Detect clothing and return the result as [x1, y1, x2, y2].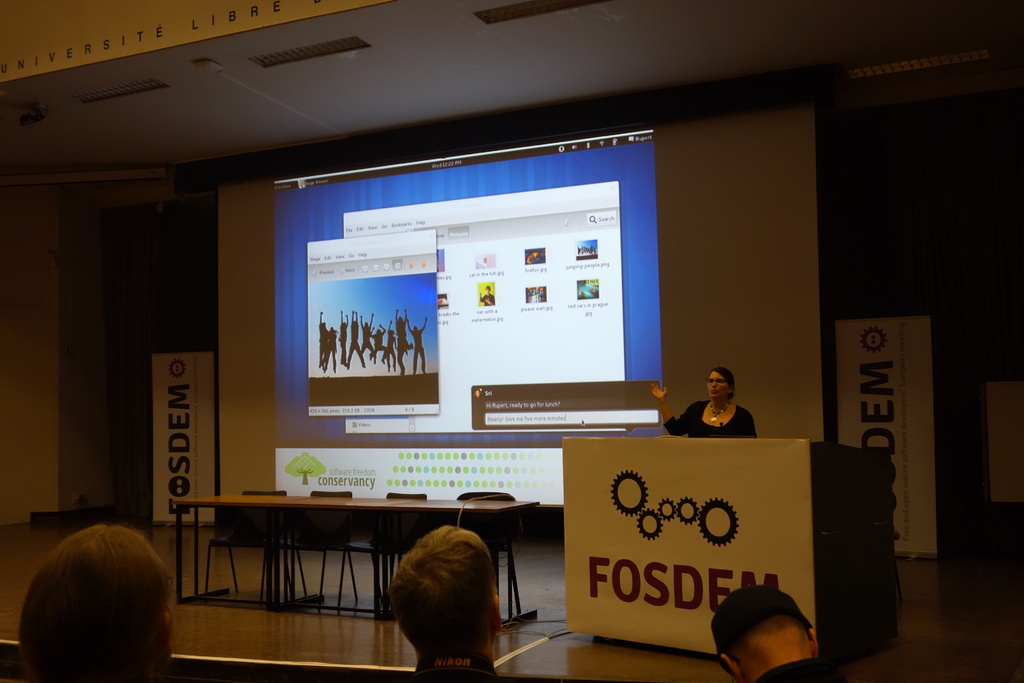
[757, 648, 849, 682].
